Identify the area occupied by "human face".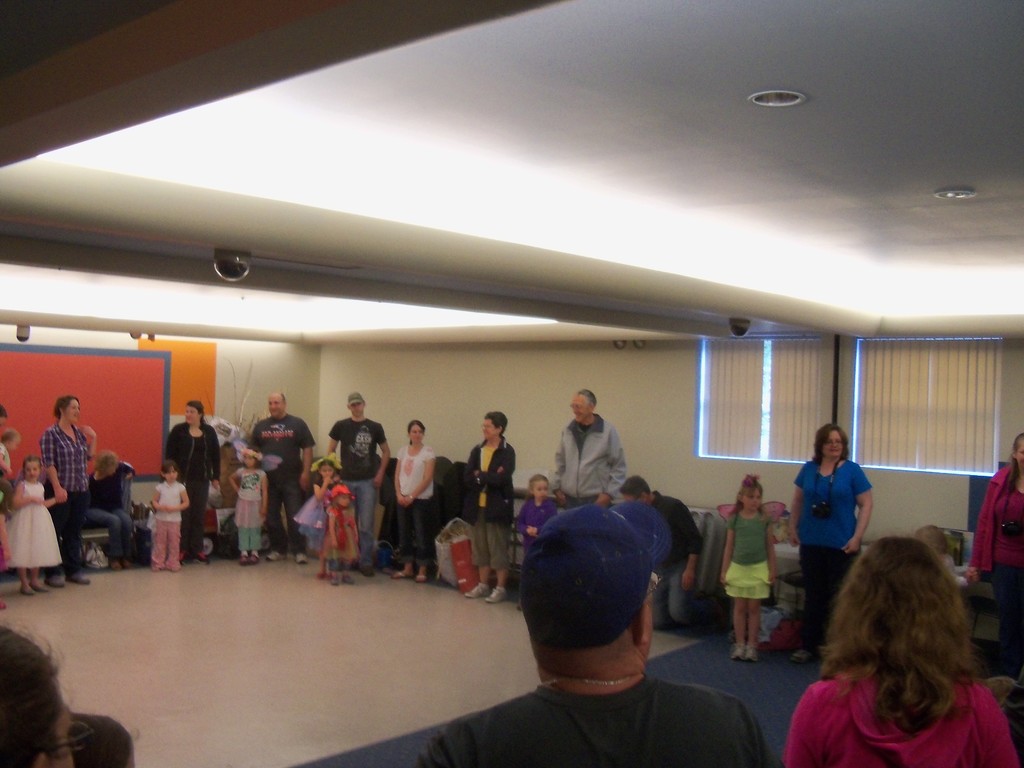
Area: [532,479,551,497].
